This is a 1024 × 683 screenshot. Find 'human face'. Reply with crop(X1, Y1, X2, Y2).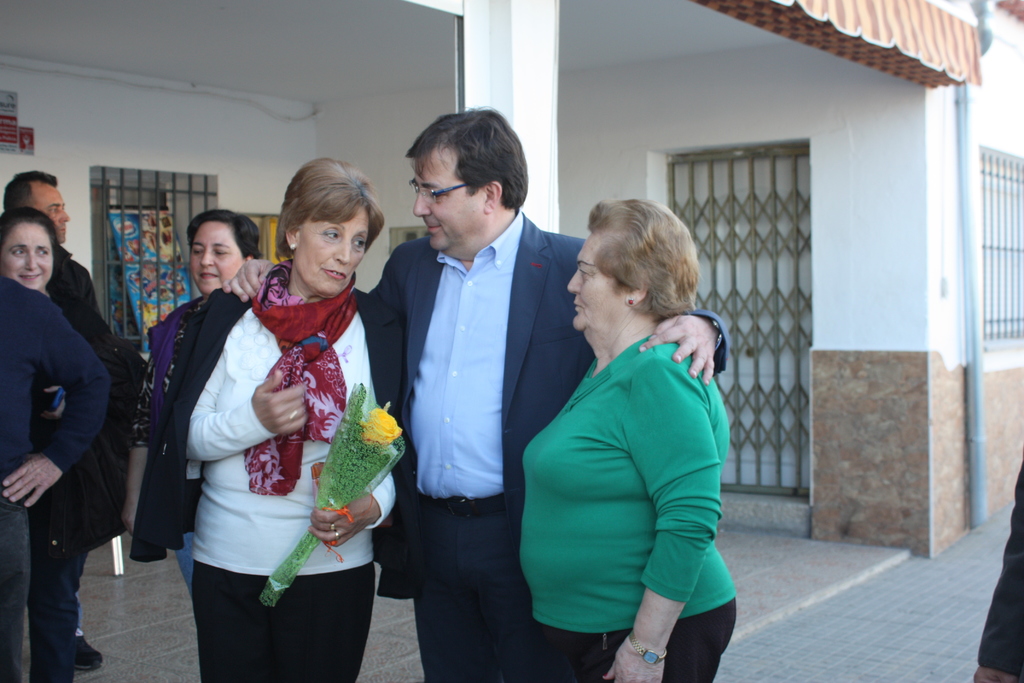
crop(413, 160, 483, 256).
